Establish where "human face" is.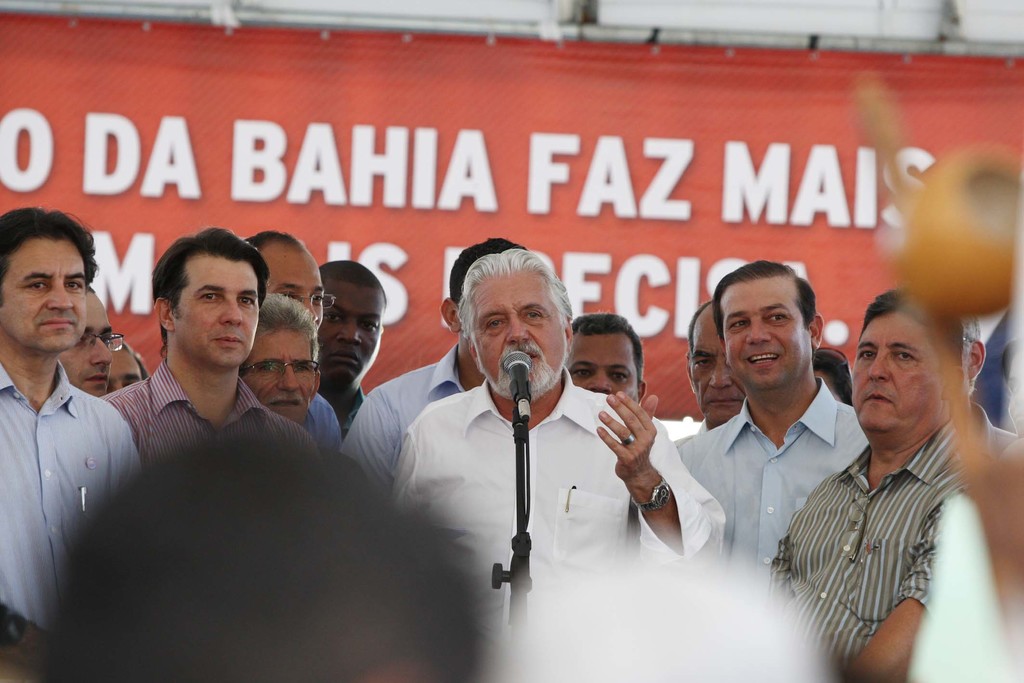
Established at {"x1": 247, "y1": 327, "x2": 318, "y2": 418}.
